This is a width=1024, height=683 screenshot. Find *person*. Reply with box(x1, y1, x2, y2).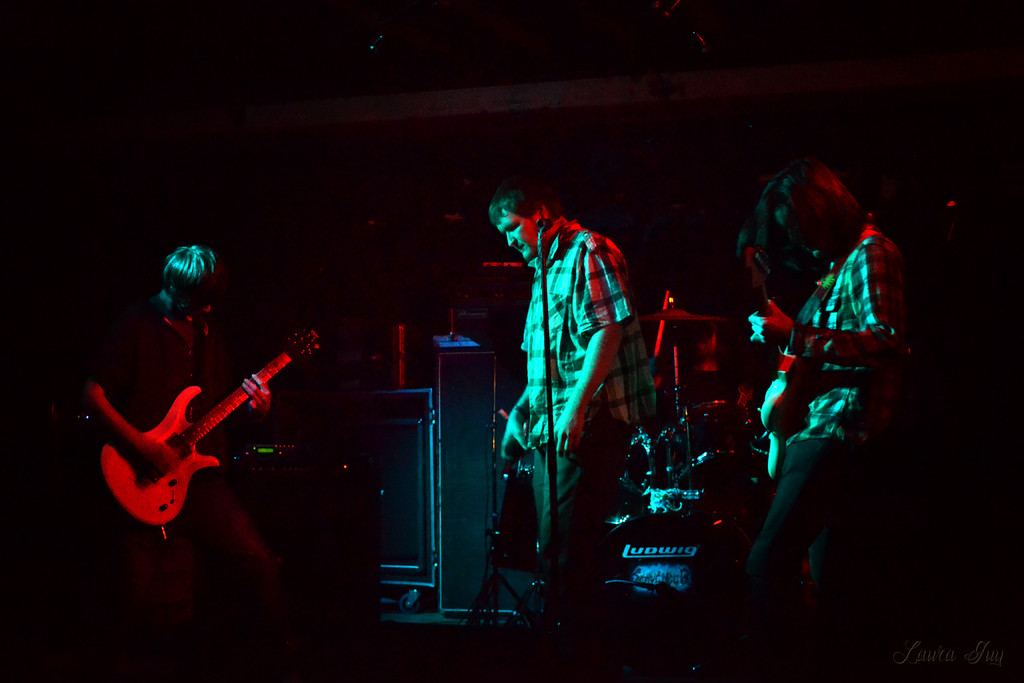
box(63, 243, 315, 682).
